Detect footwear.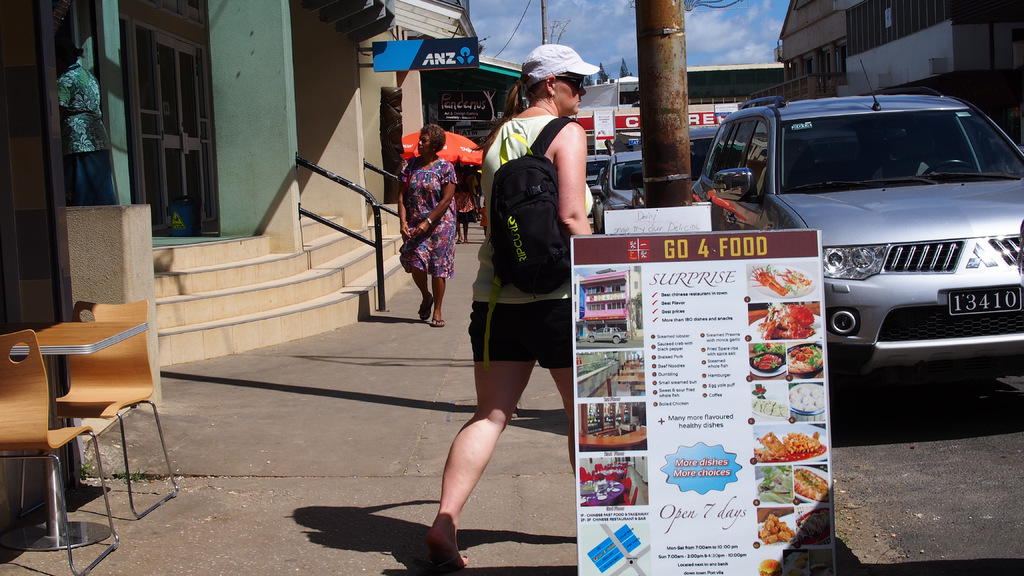
Detected at pyautogui.locateOnScreen(466, 238, 470, 251).
